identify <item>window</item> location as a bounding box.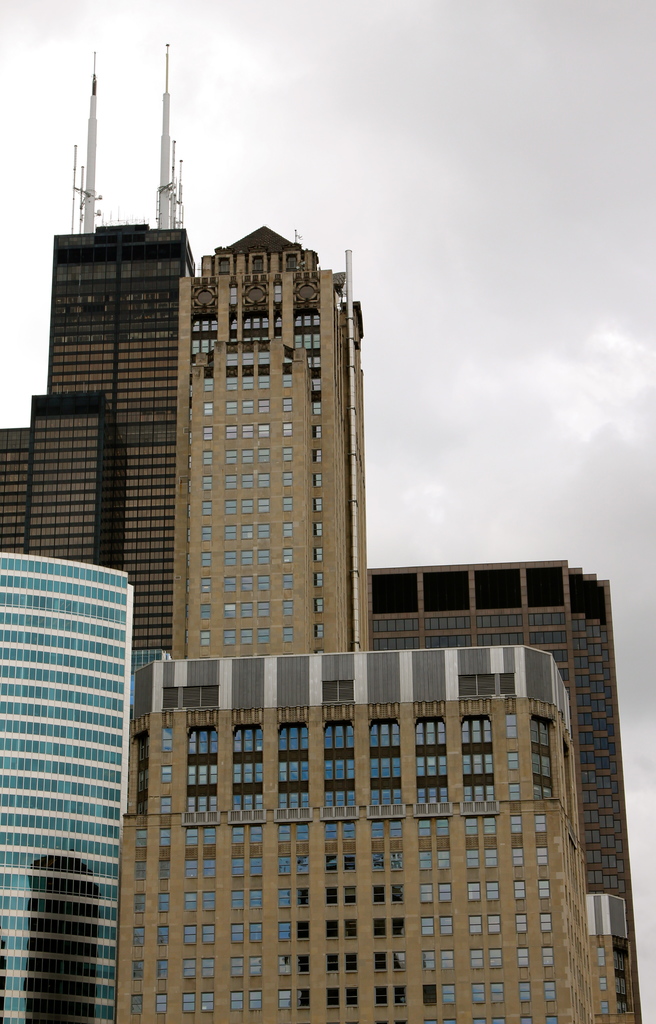
detection(295, 854, 309, 873).
